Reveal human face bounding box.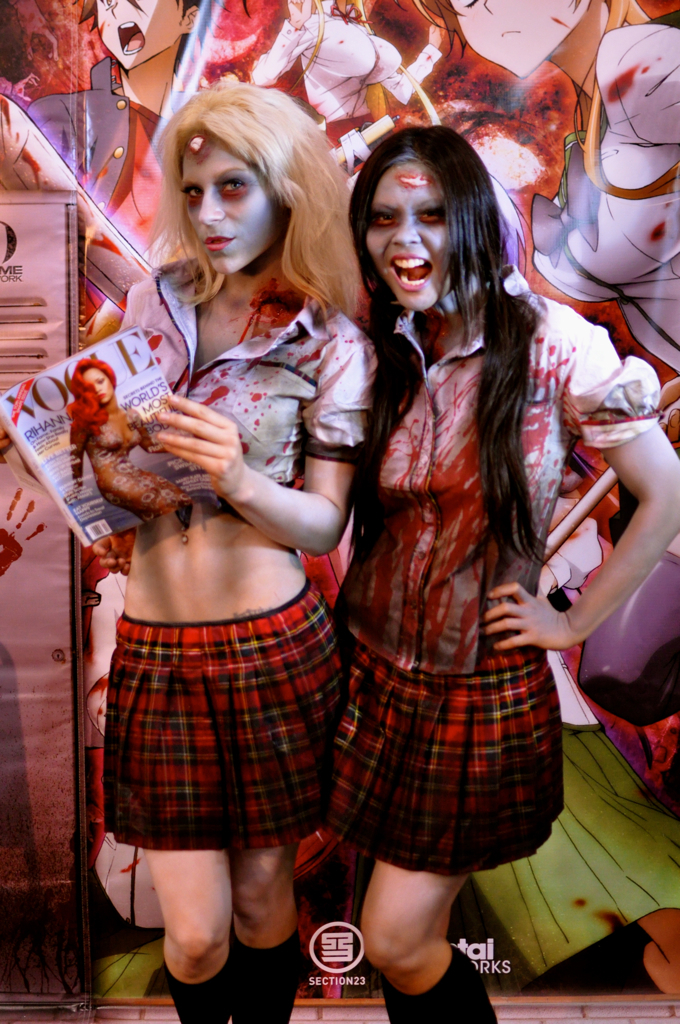
Revealed: select_region(359, 160, 460, 314).
